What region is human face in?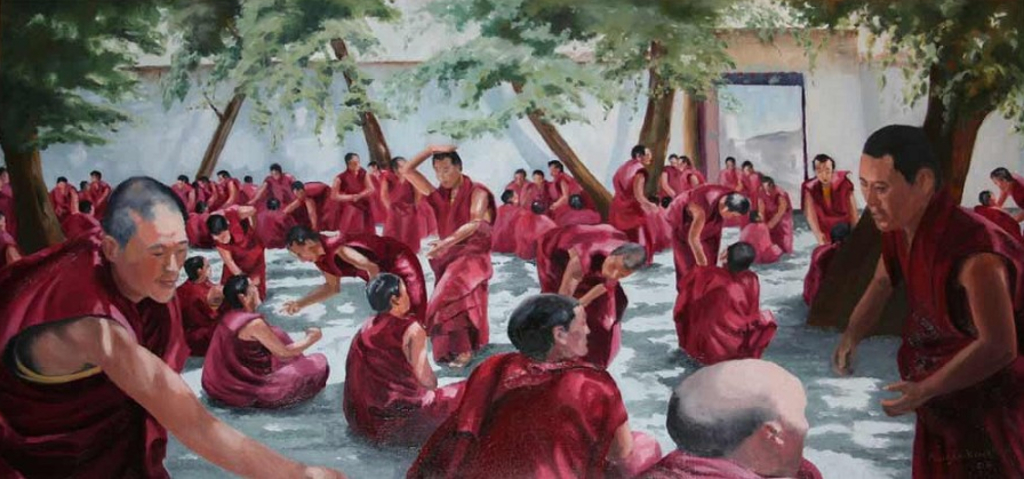
bbox=(569, 306, 592, 358).
